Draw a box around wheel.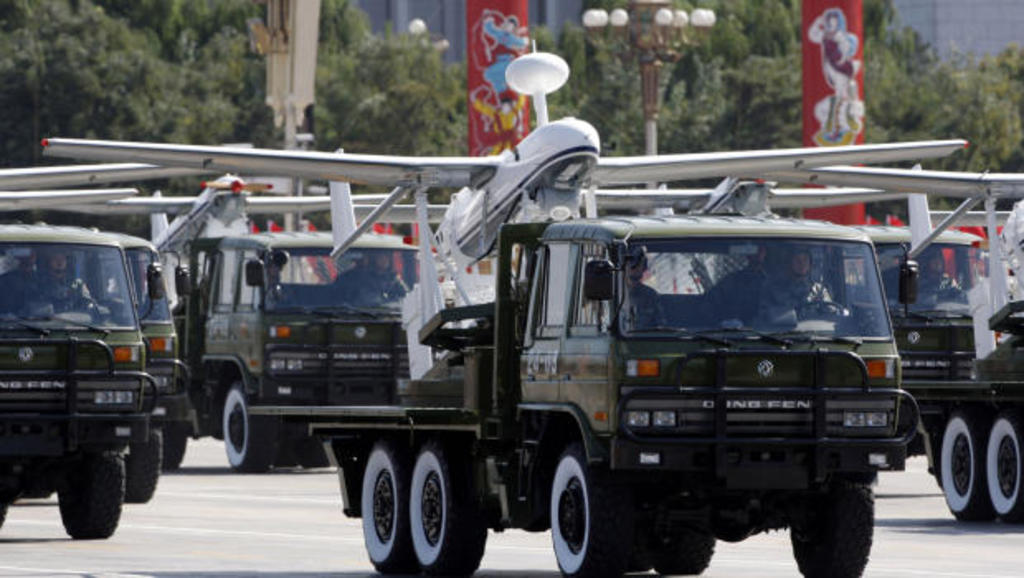
bbox=(927, 401, 983, 527).
